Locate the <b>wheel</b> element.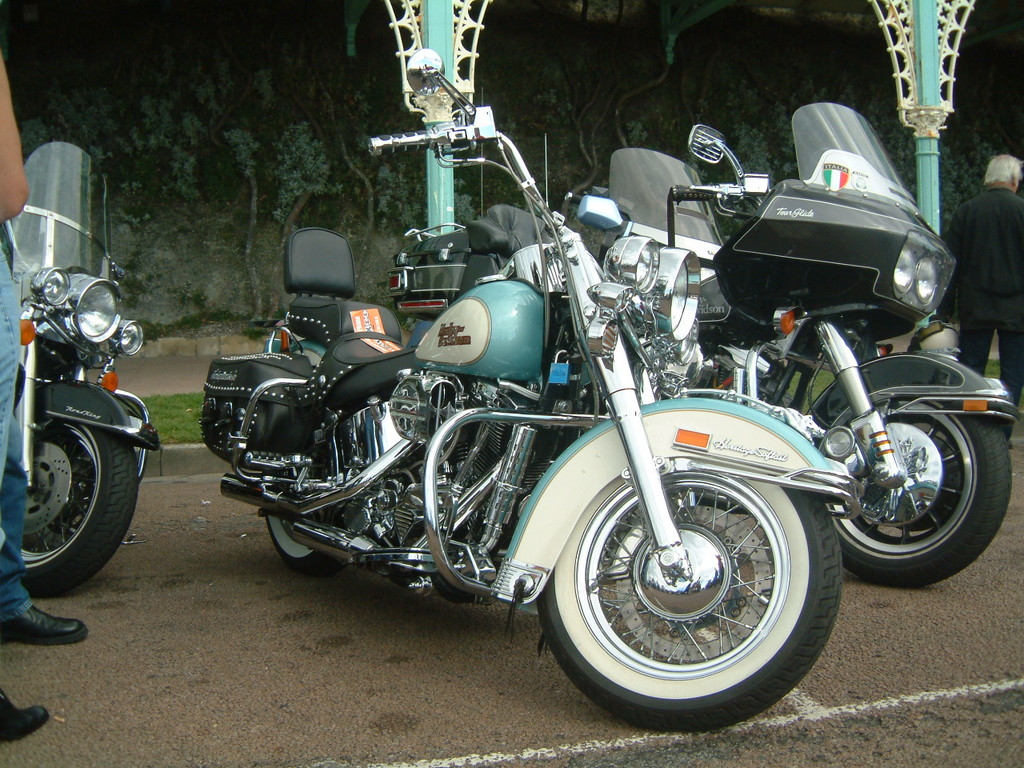
Element bbox: crop(830, 421, 1013, 589).
